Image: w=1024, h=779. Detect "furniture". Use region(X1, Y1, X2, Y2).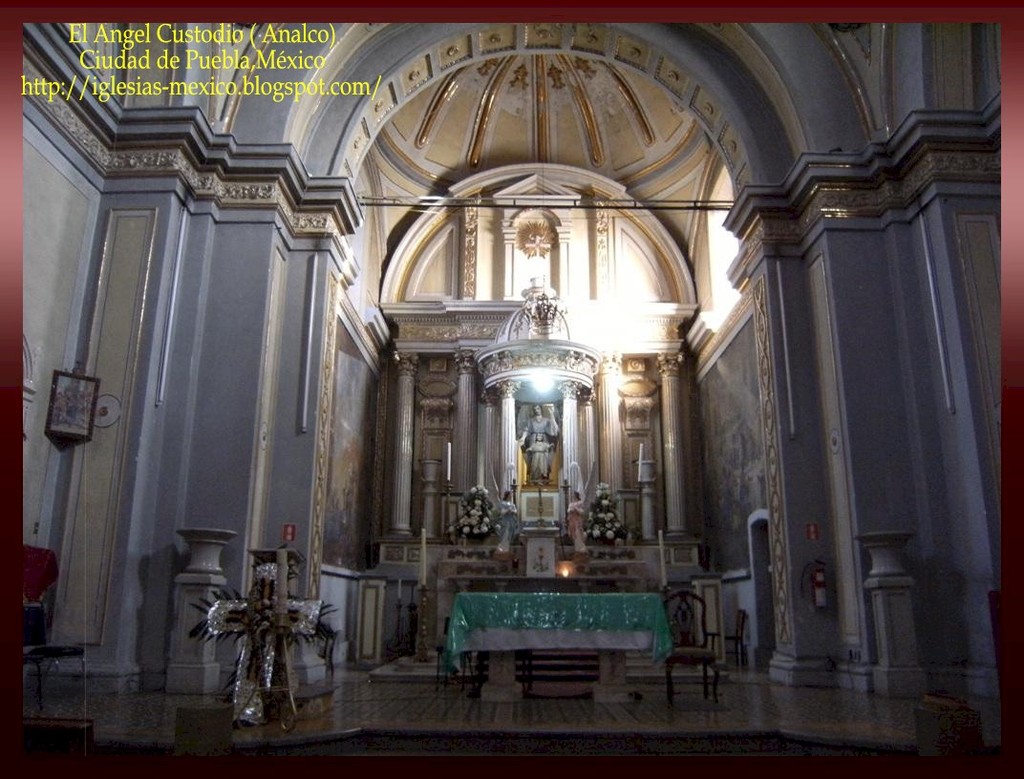
region(434, 618, 478, 694).
